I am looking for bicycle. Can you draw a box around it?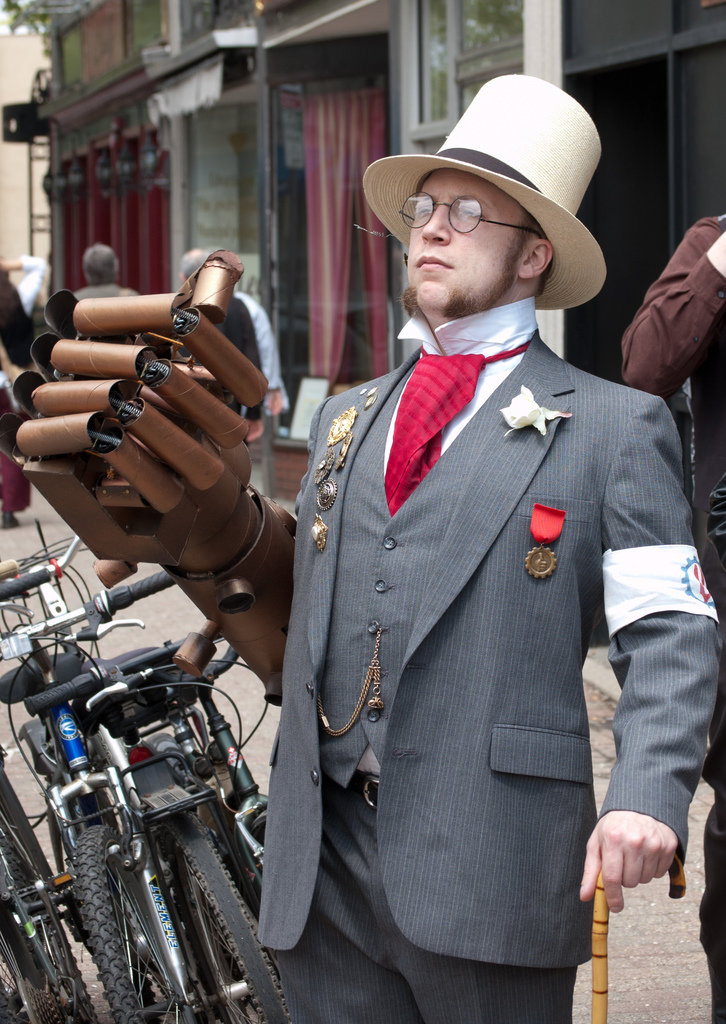
Sure, the bounding box is select_region(88, 620, 275, 918).
